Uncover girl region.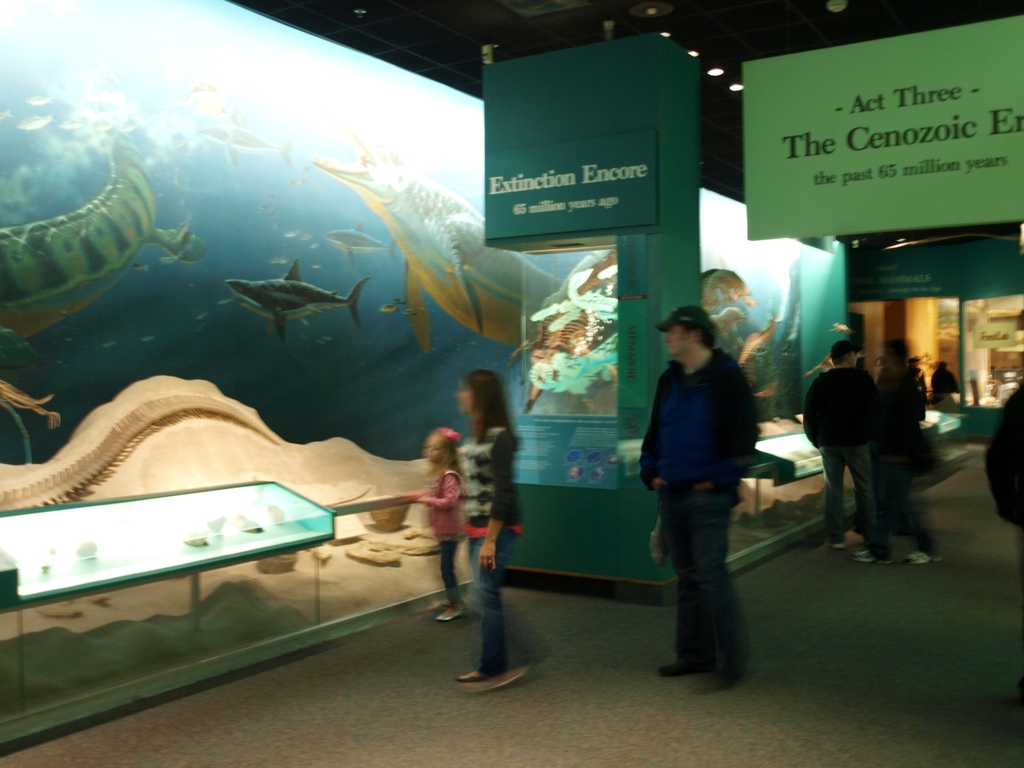
Uncovered: 408,427,469,621.
